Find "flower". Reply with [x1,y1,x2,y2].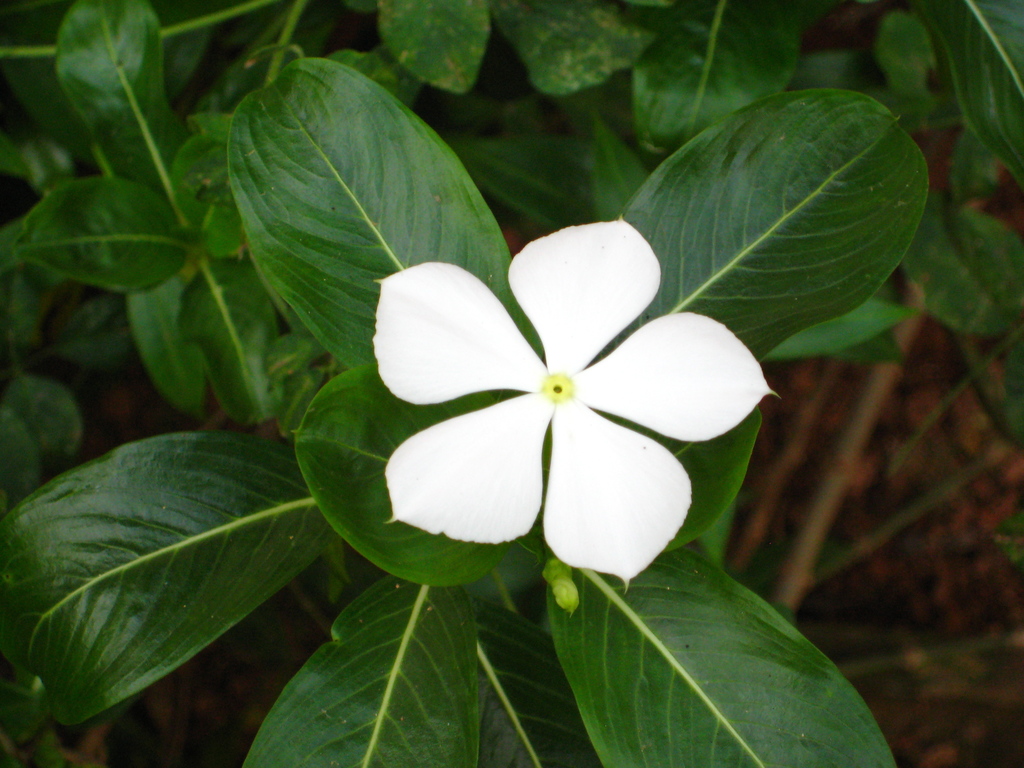
[358,210,756,566].
